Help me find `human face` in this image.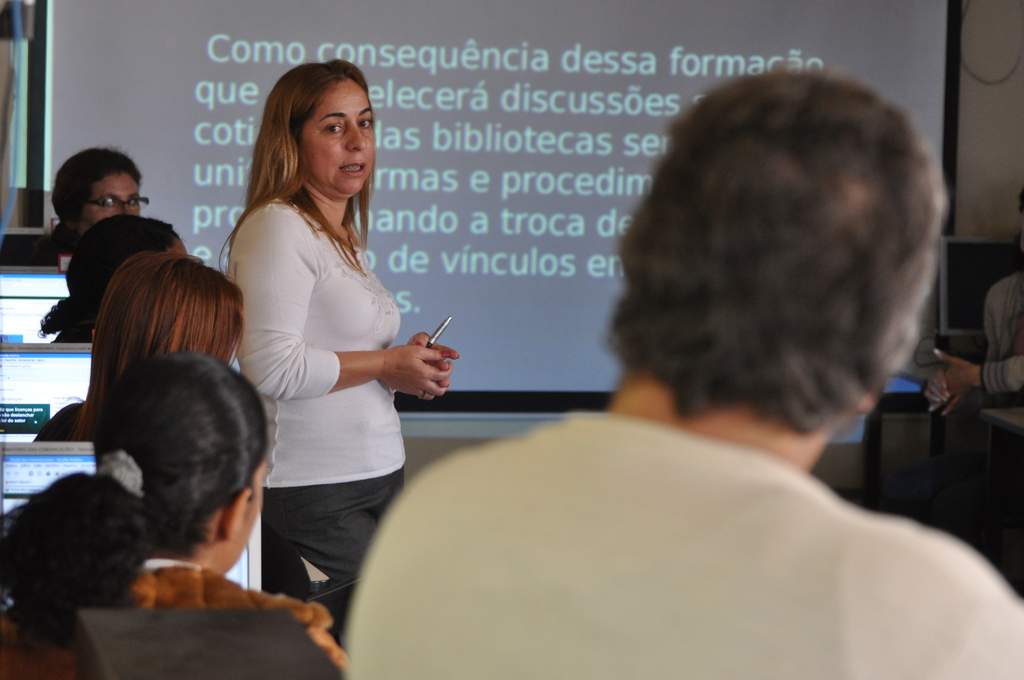
Found it: region(299, 82, 375, 193).
